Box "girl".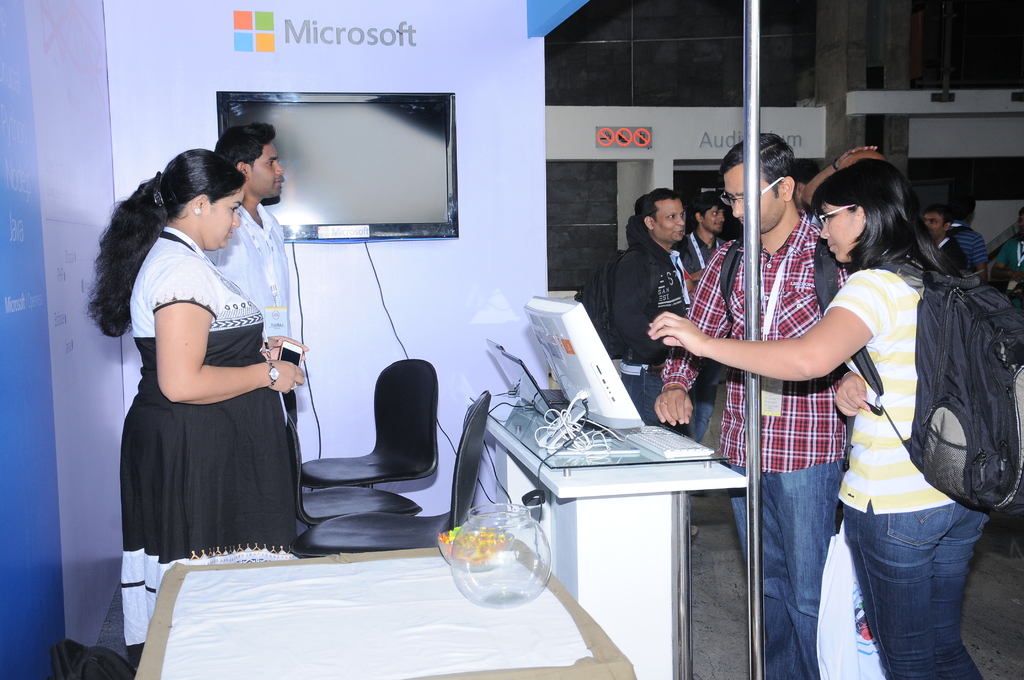
box=[648, 160, 992, 679].
